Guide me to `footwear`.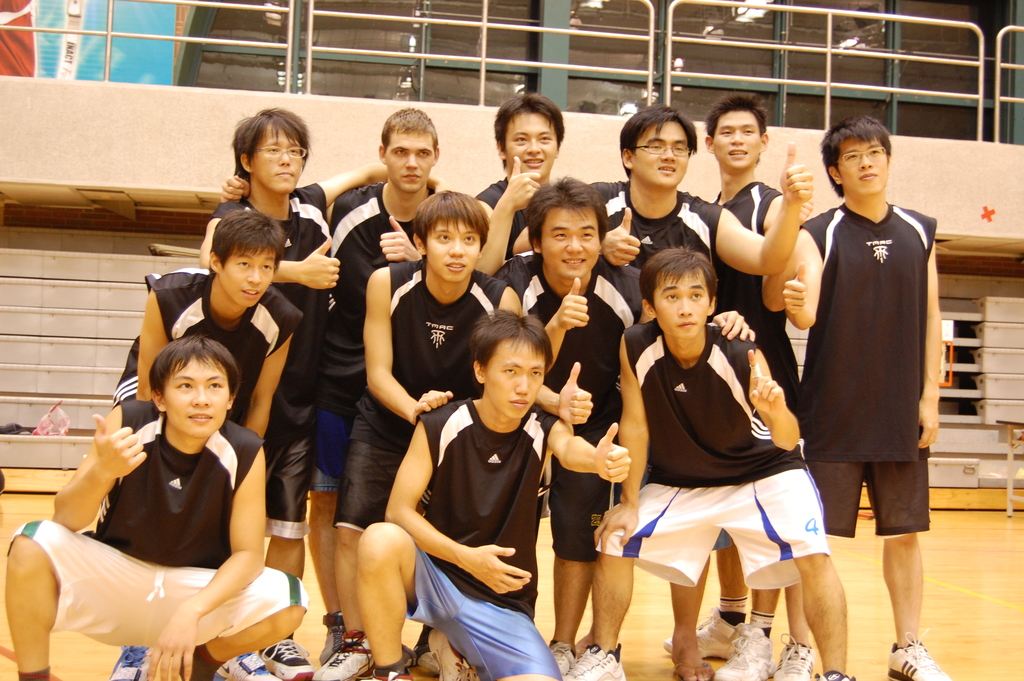
Guidance: BBox(214, 653, 278, 680).
